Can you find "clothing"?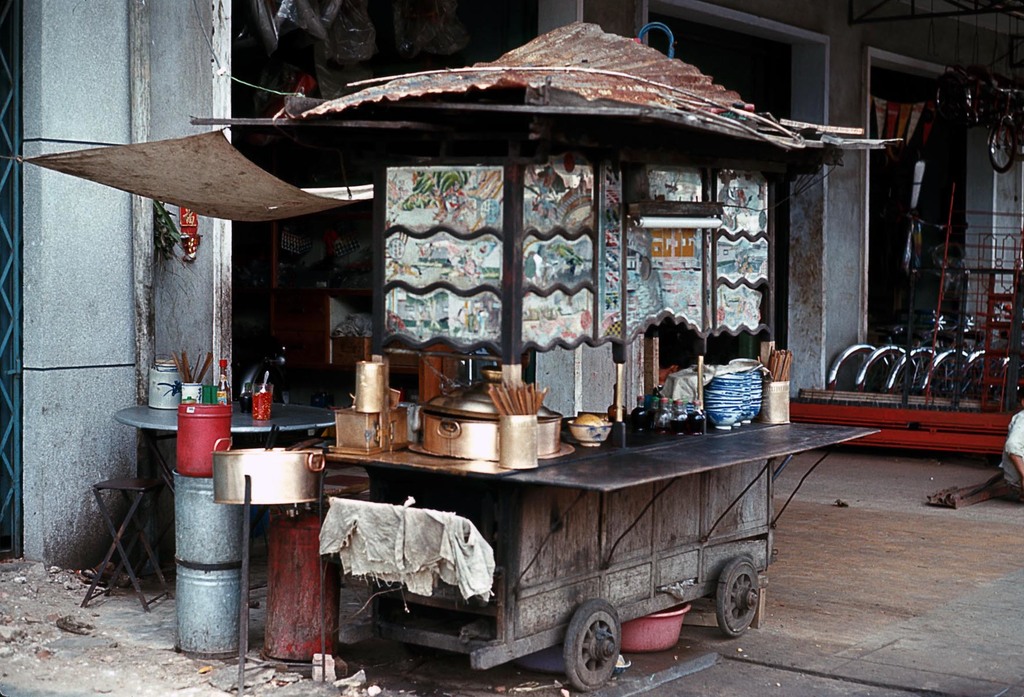
Yes, bounding box: x1=998 y1=411 x2=1023 y2=503.
